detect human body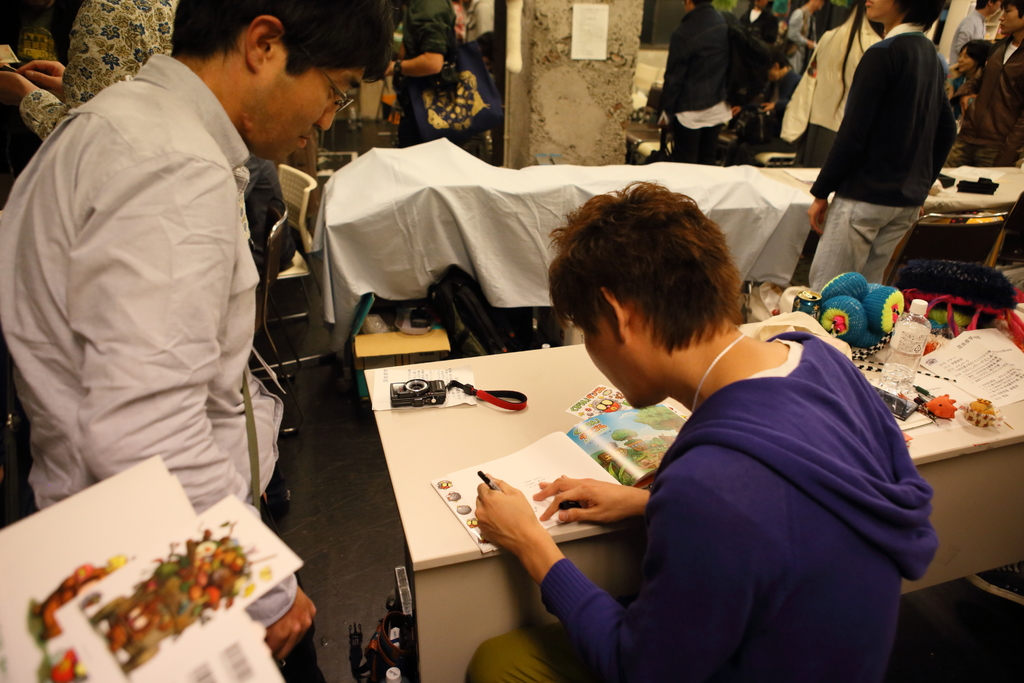
BBox(966, 0, 1023, 168)
